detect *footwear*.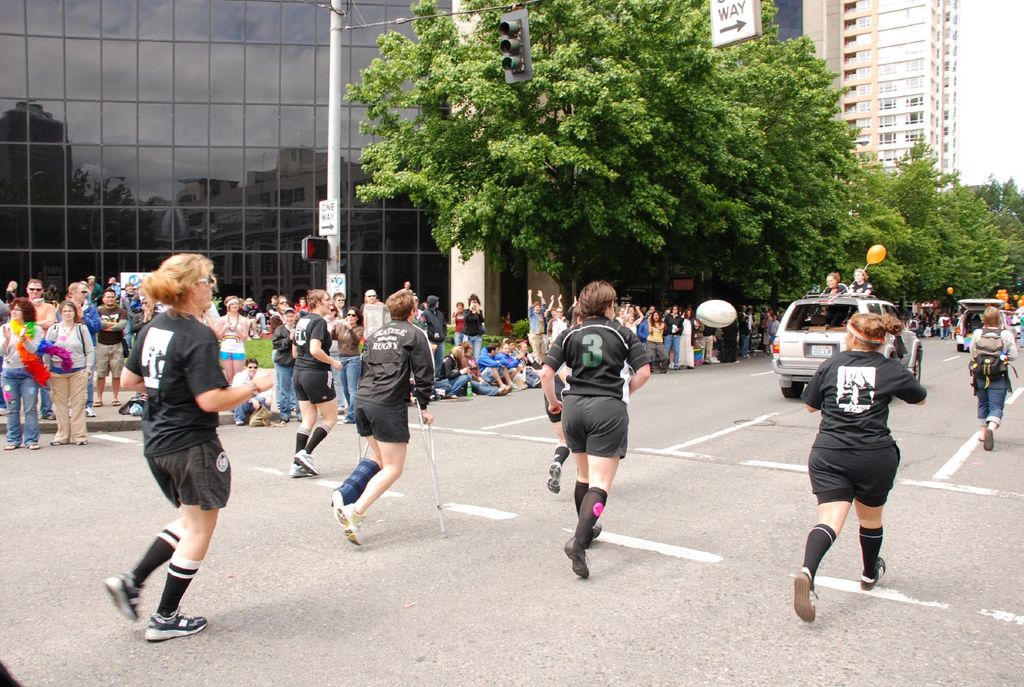
Detected at detection(47, 436, 64, 446).
